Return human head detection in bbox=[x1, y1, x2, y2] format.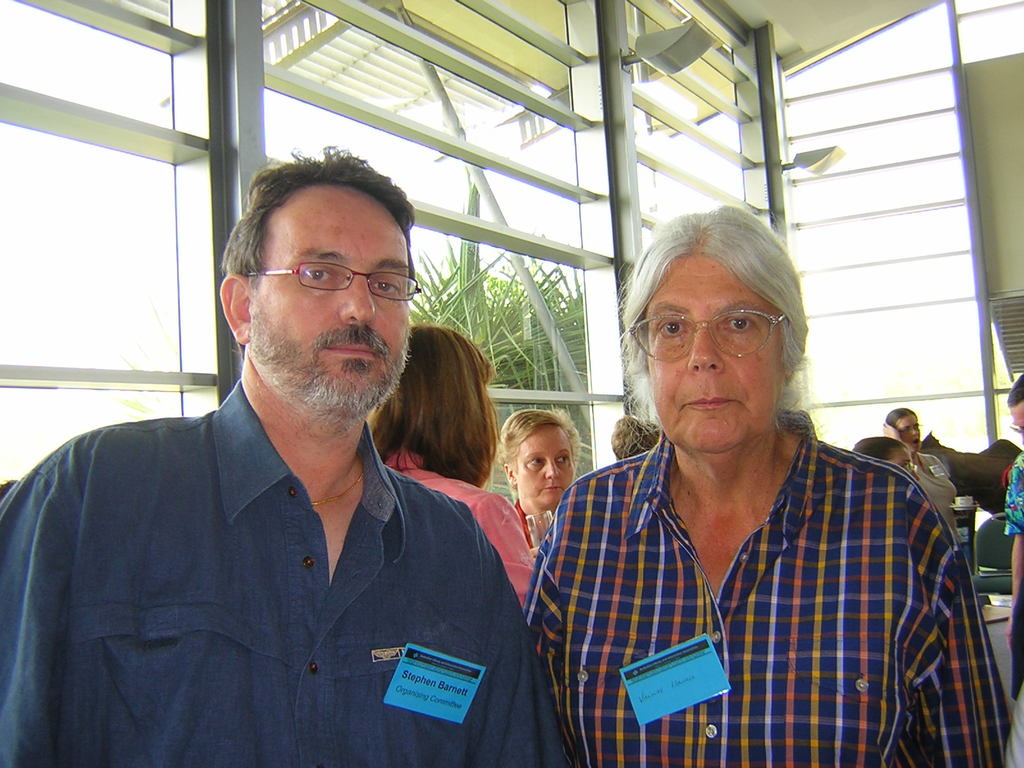
bbox=[610, 417, 675, 461].
